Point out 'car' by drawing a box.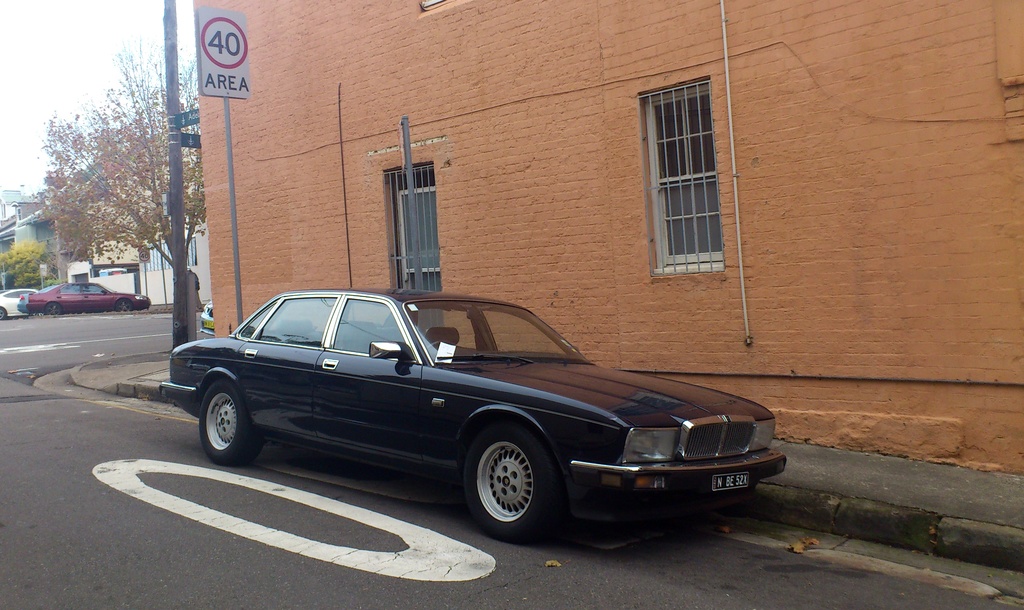
[200, 297, 213, 335].
